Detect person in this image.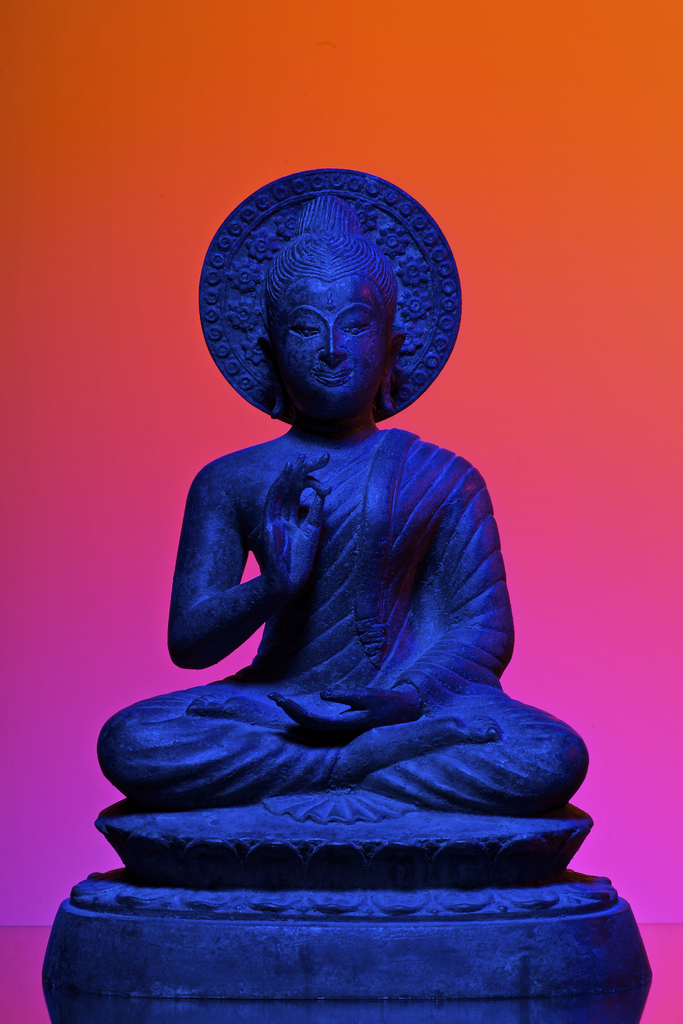
Detection: {"left": 94, "top": 208, "right": 596, "bottom": 817}.
